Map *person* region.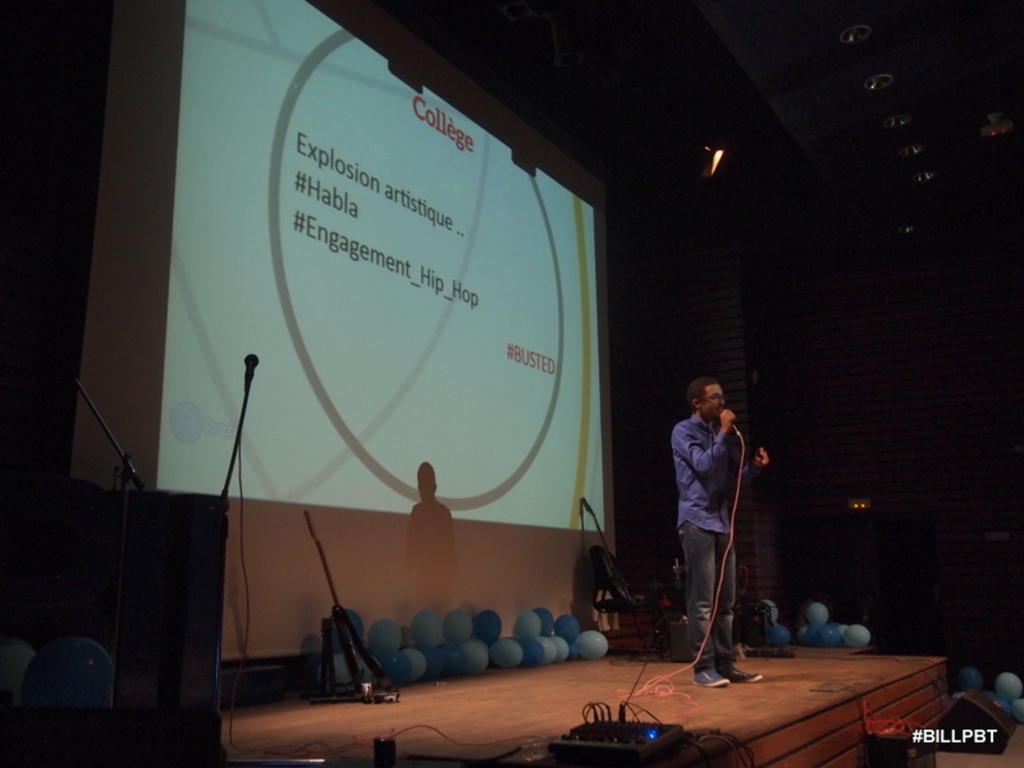
Mapped to x1=666 y1=361 x2=764 y2=690.
